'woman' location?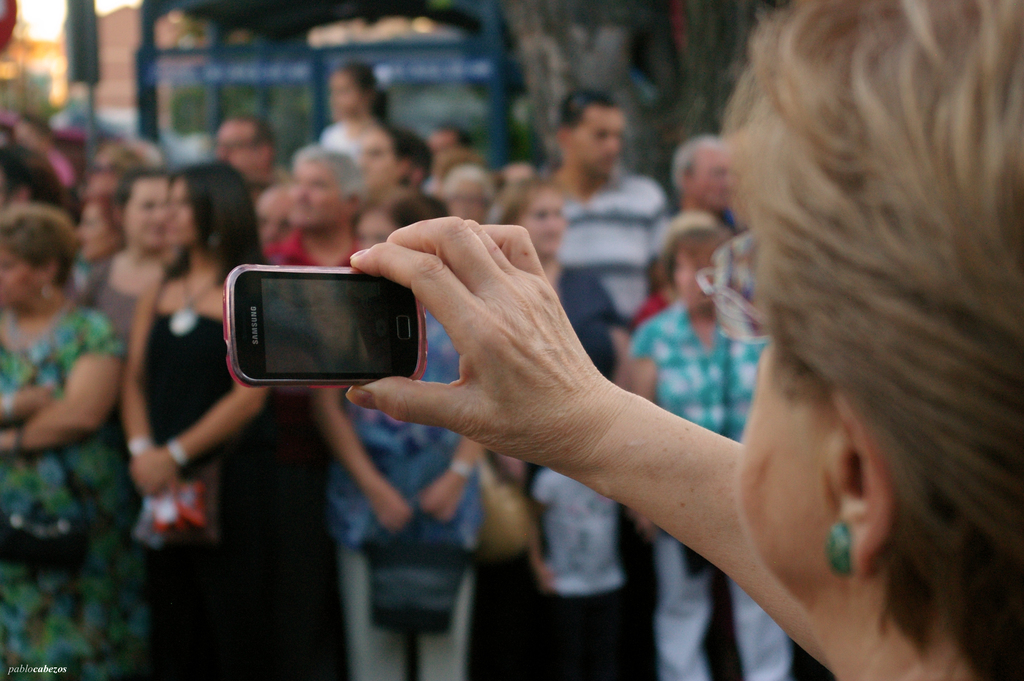
[x1=75, y1=193, x2=115, y2=313]
